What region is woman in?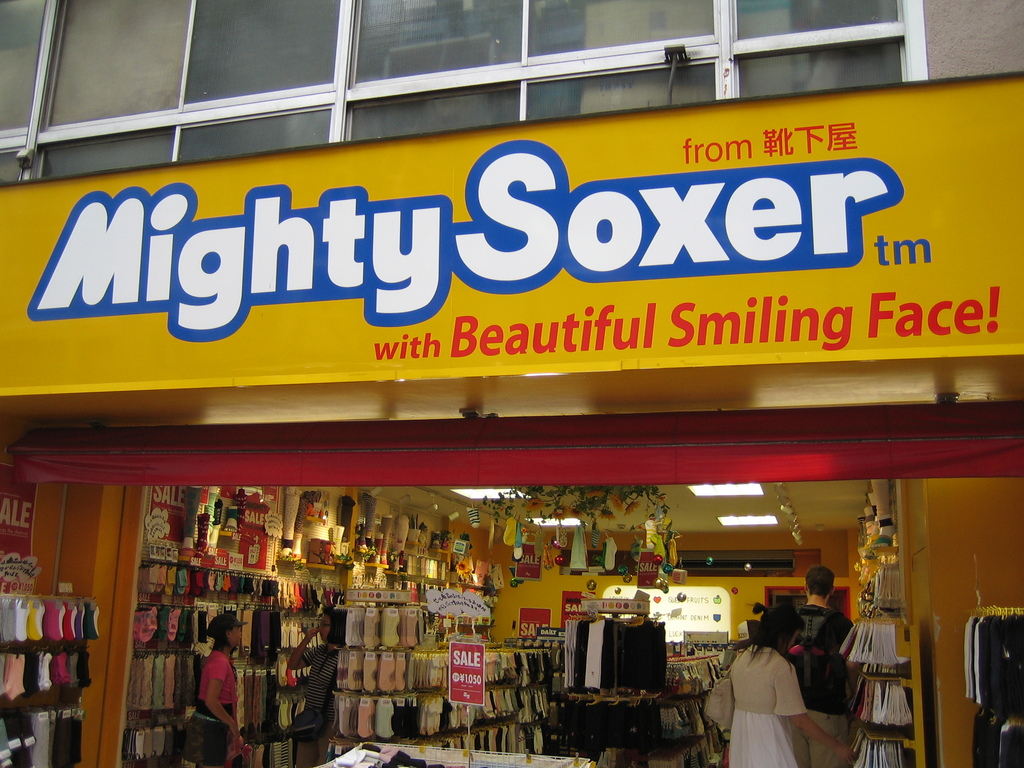
bbox=[289, 607, 348, 767].
